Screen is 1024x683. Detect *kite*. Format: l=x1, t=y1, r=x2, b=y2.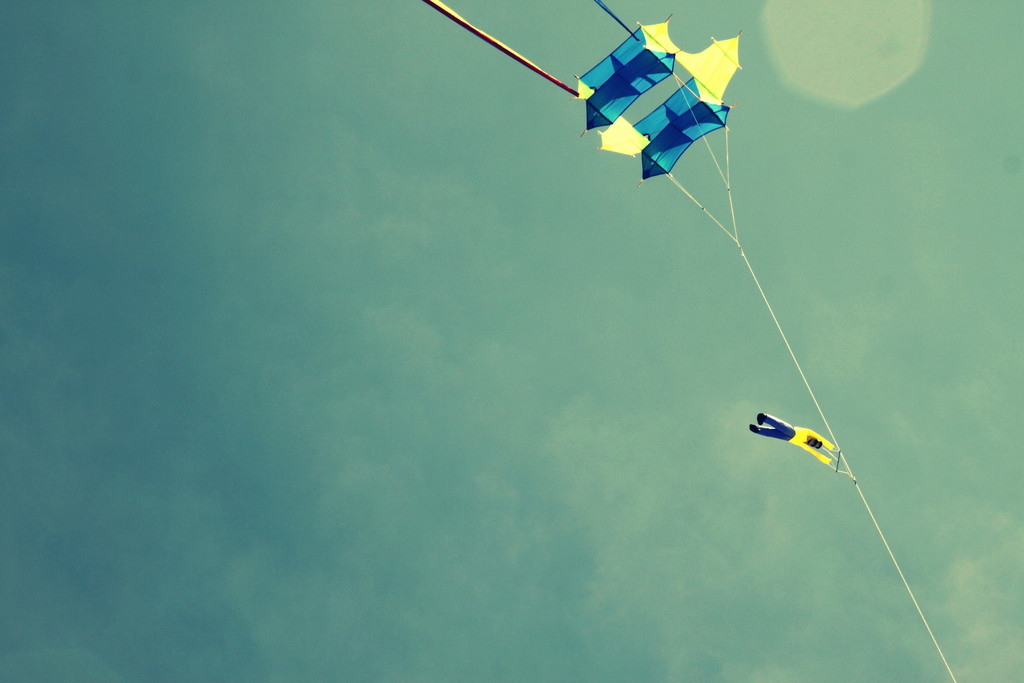
l=413, t=0, r=744, b=186.
